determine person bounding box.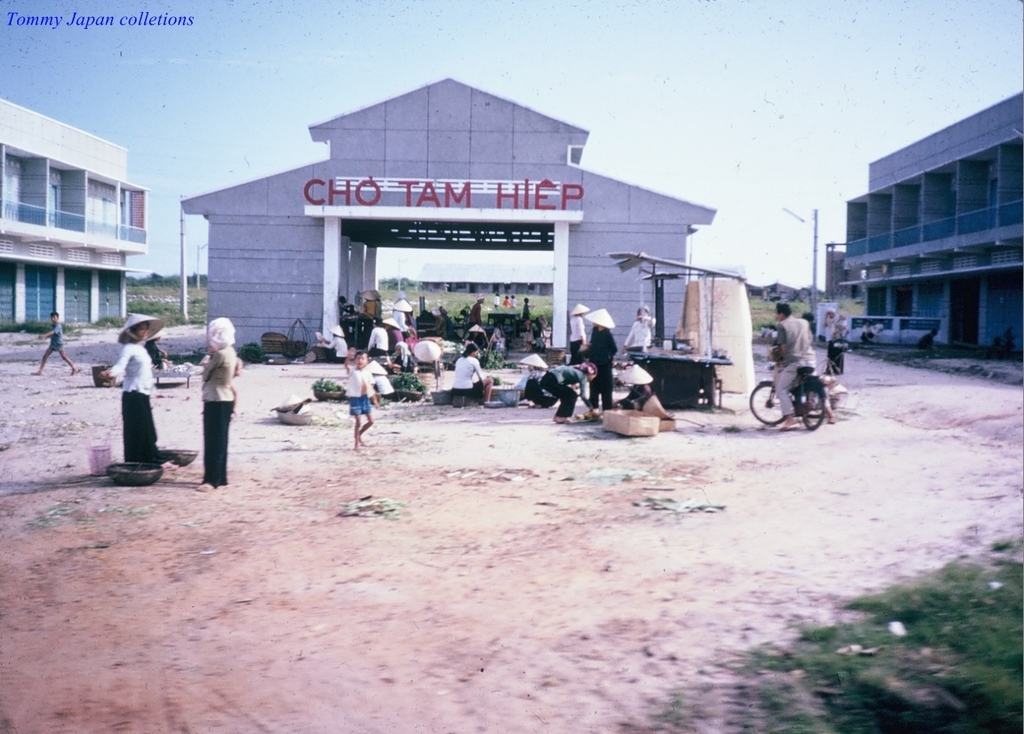
Determined: region(388, 297, 415, 345).
